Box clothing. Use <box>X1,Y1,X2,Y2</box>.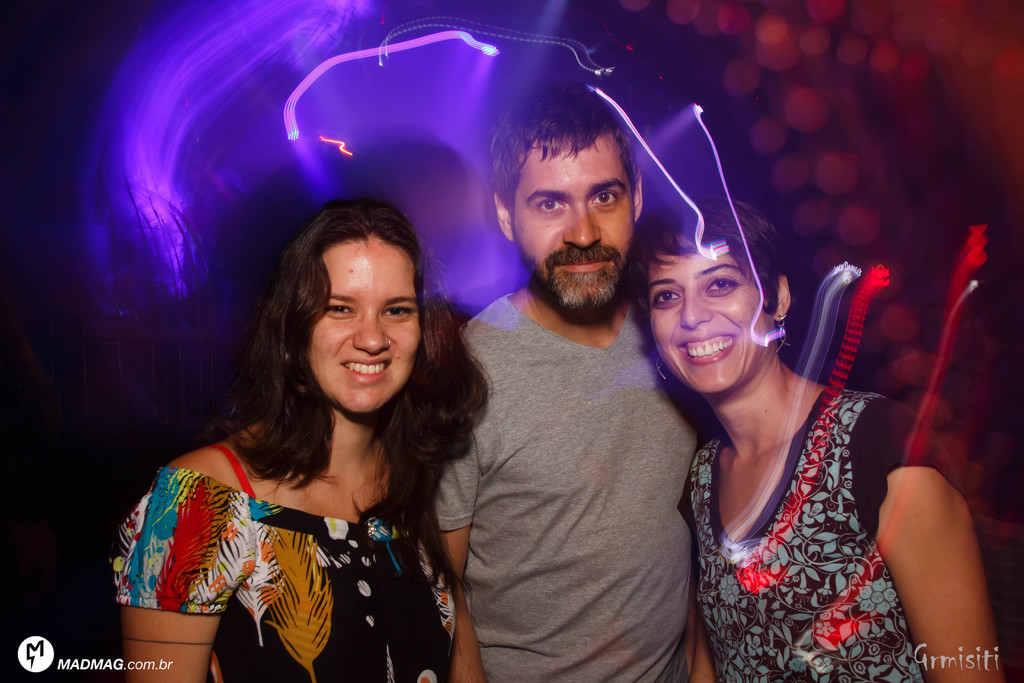
<box>156,450,467,668</box>.
